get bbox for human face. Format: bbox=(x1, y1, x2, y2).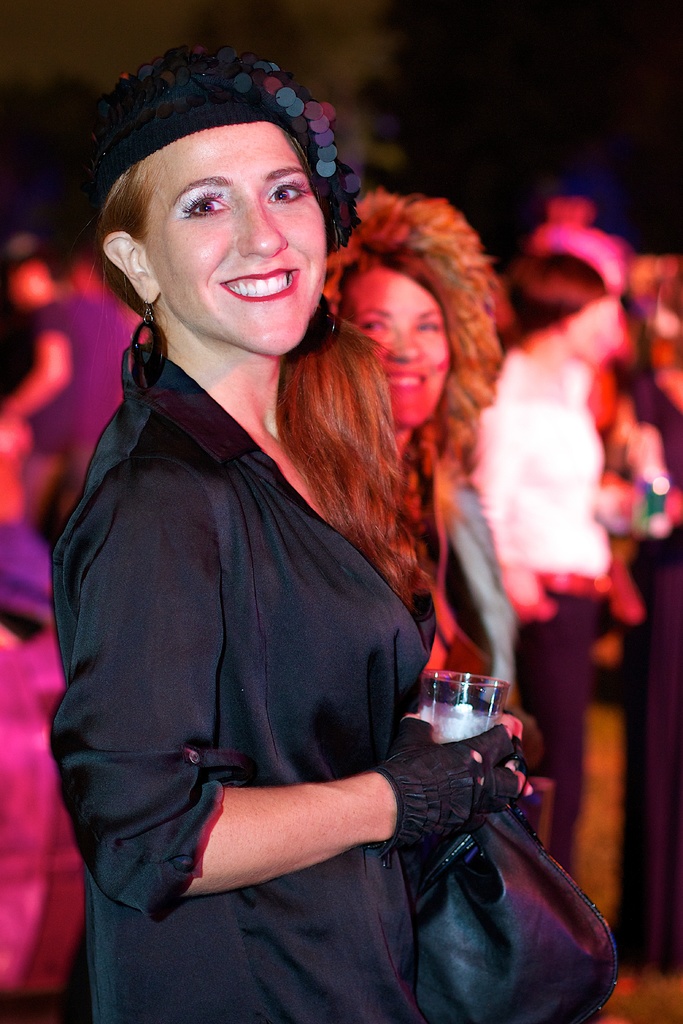
bbox=(568, 300, 609, 350).
